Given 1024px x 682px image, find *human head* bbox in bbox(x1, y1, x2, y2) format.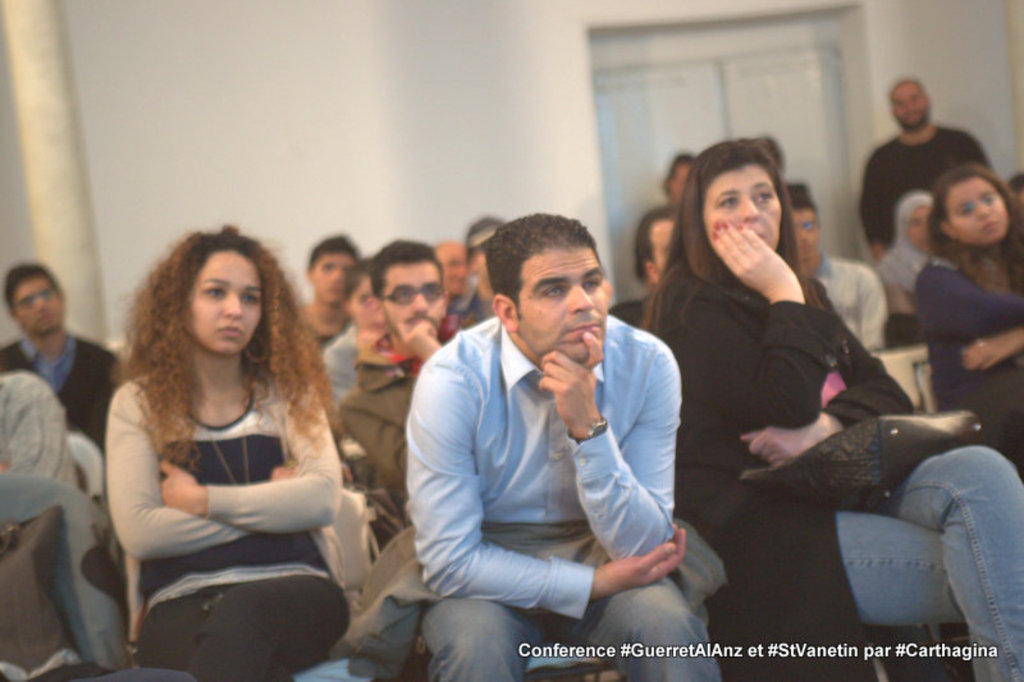
bbox(751, 132, 785, 177).
